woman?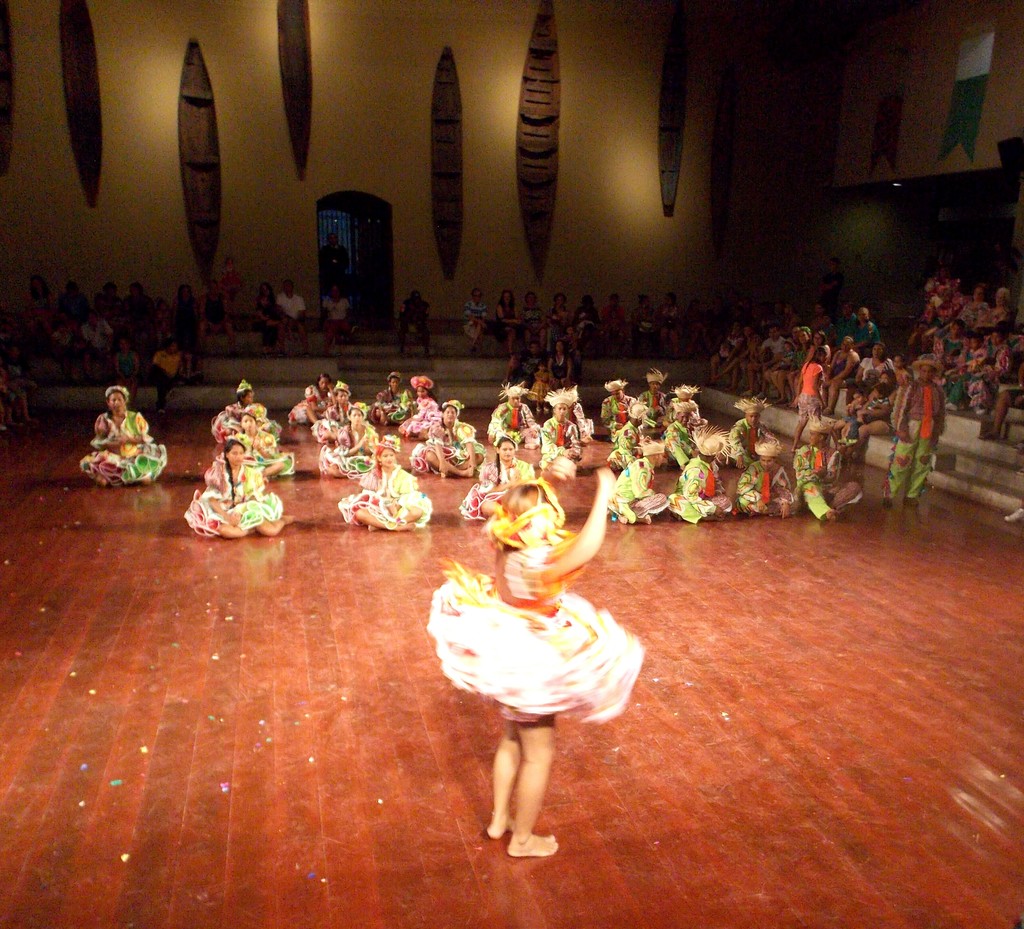
{"left": 655, "top": 292, "right": 687, "bottom": 360}
